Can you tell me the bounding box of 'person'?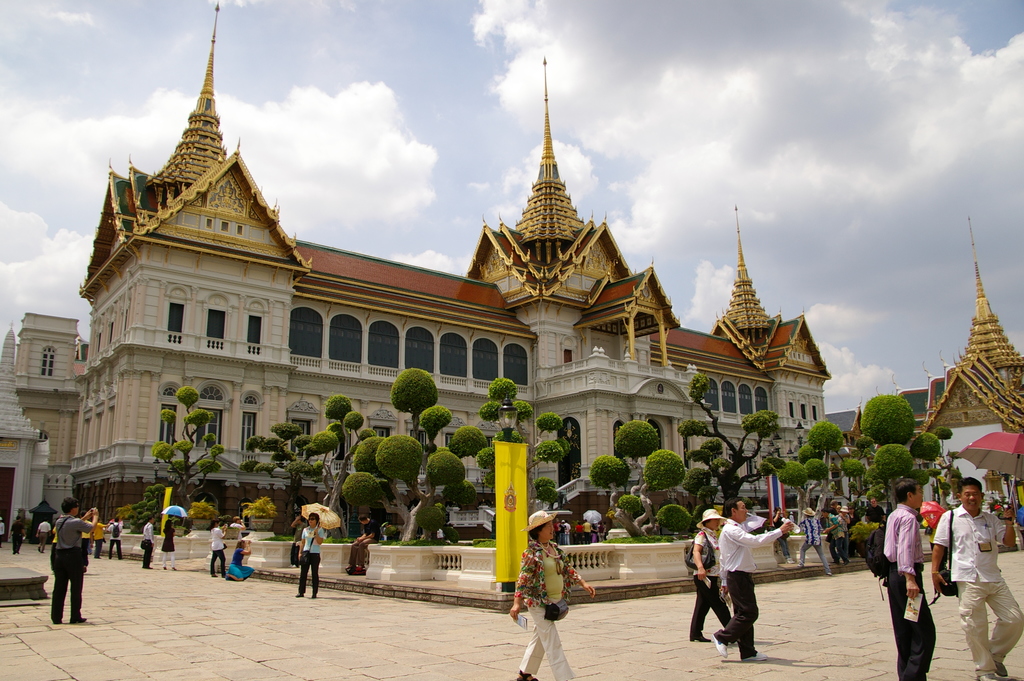
33, 516, 51, 557.
